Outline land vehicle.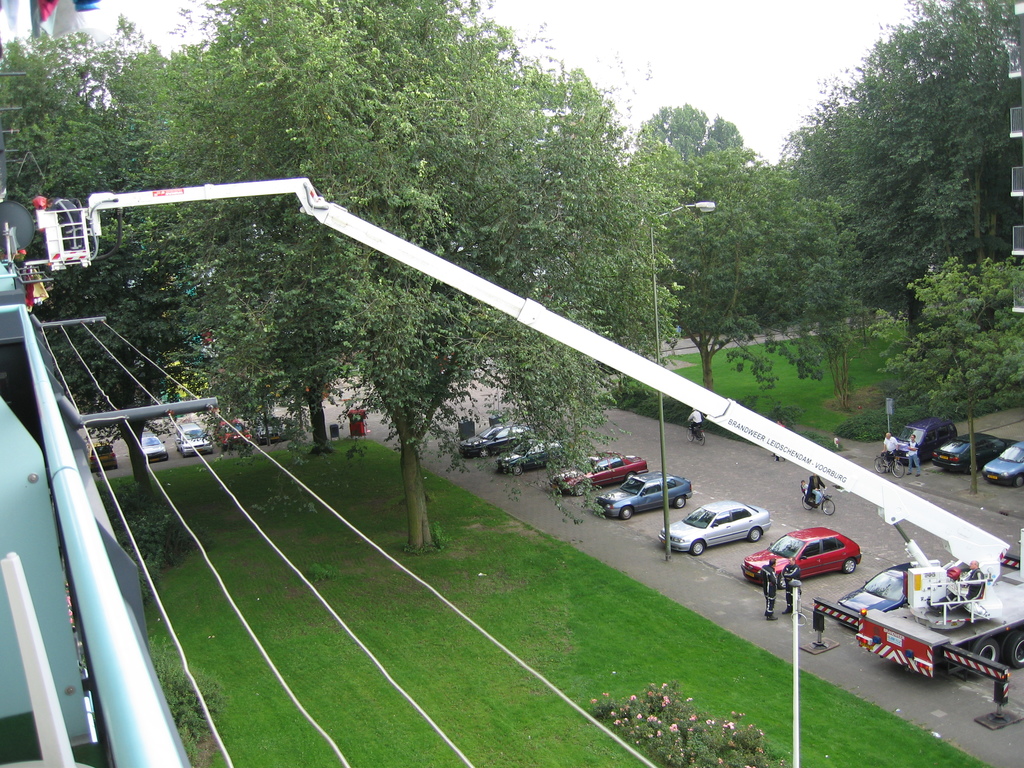
Outline: (left=685, top=422, right=706, bottom=448).
